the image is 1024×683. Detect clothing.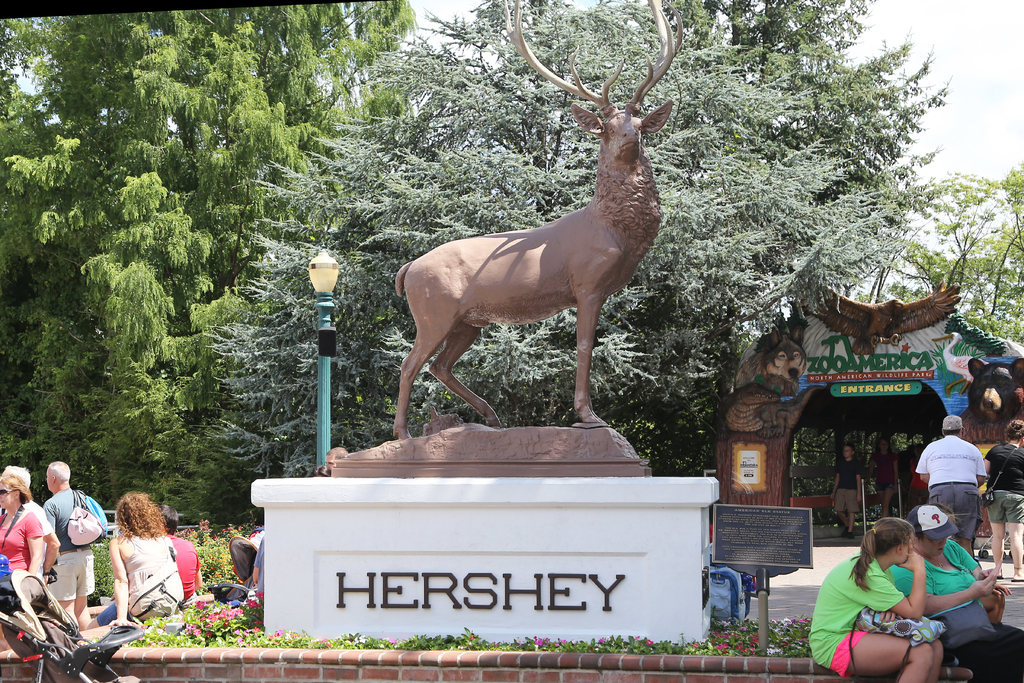
Detection: [956,627,1023,680].
